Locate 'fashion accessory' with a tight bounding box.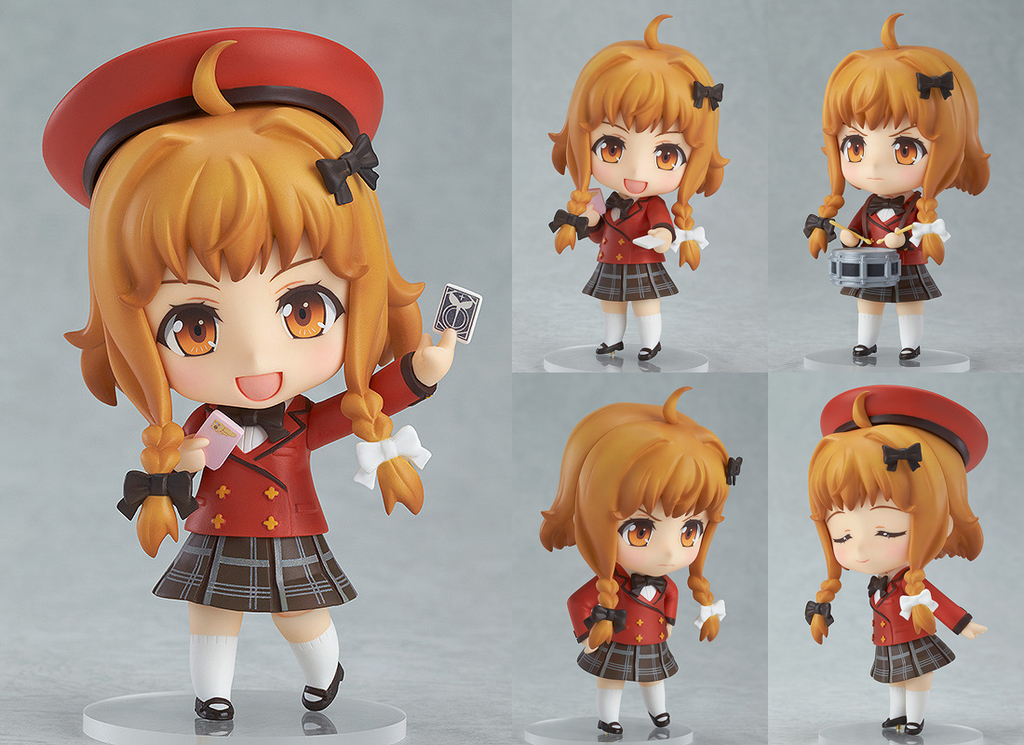
x1=804 y1=214 x2=838 y2=241.
